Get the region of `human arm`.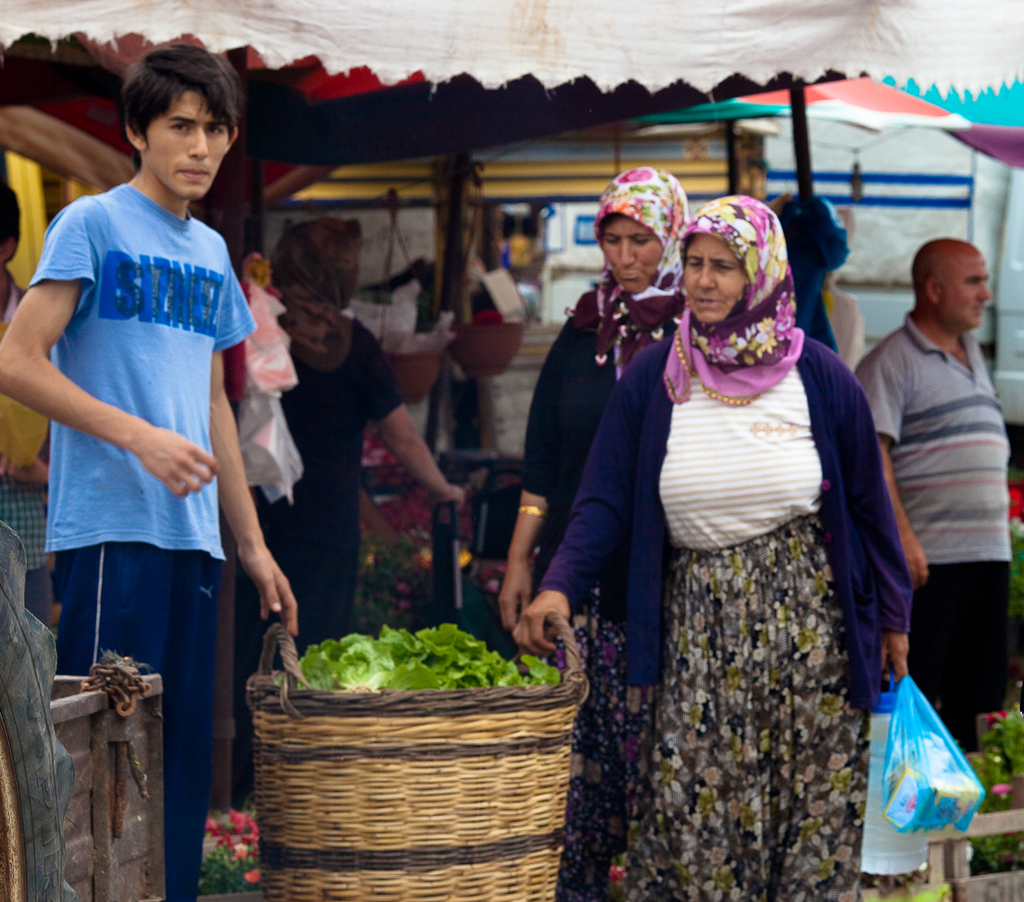
[836,350,924,686].
